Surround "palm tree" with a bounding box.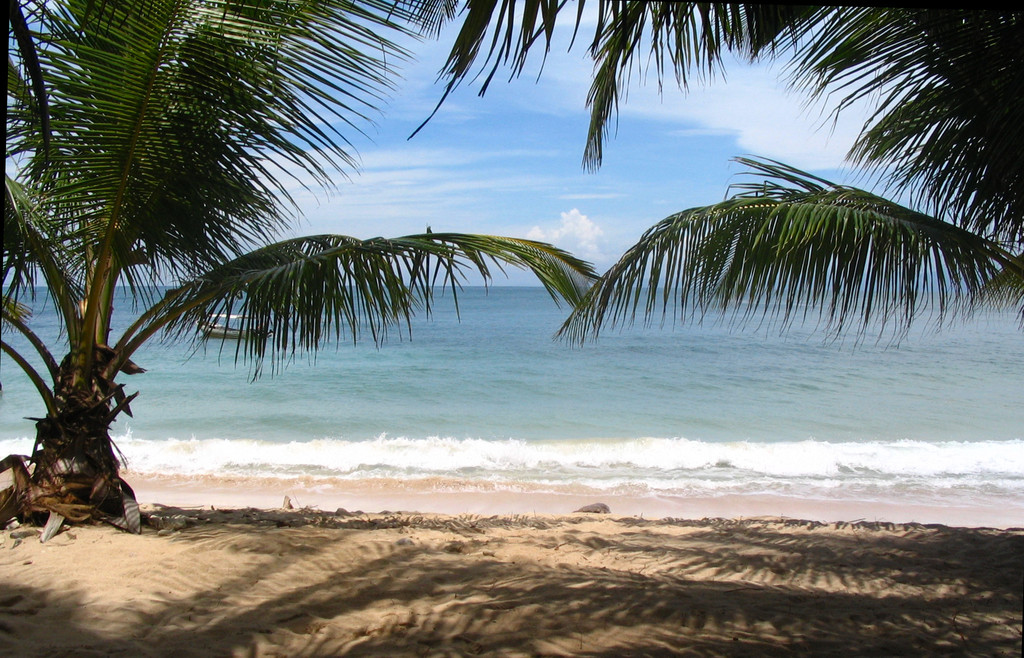
x1=363, y1=0, x2=1023, y2=351.
